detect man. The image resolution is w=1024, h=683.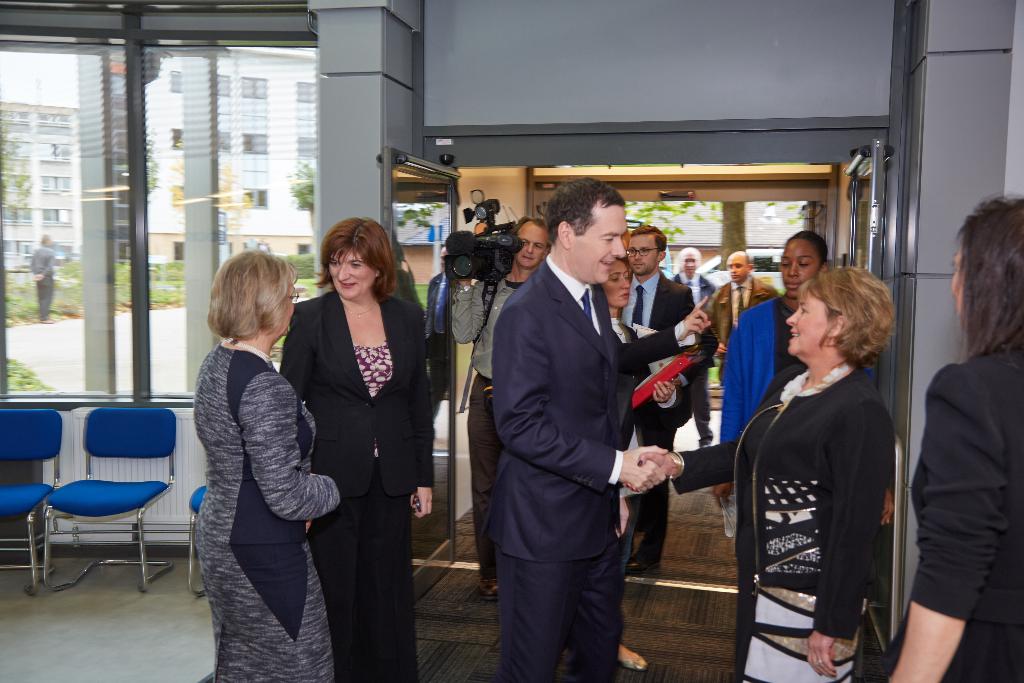
441 219 553 607.
